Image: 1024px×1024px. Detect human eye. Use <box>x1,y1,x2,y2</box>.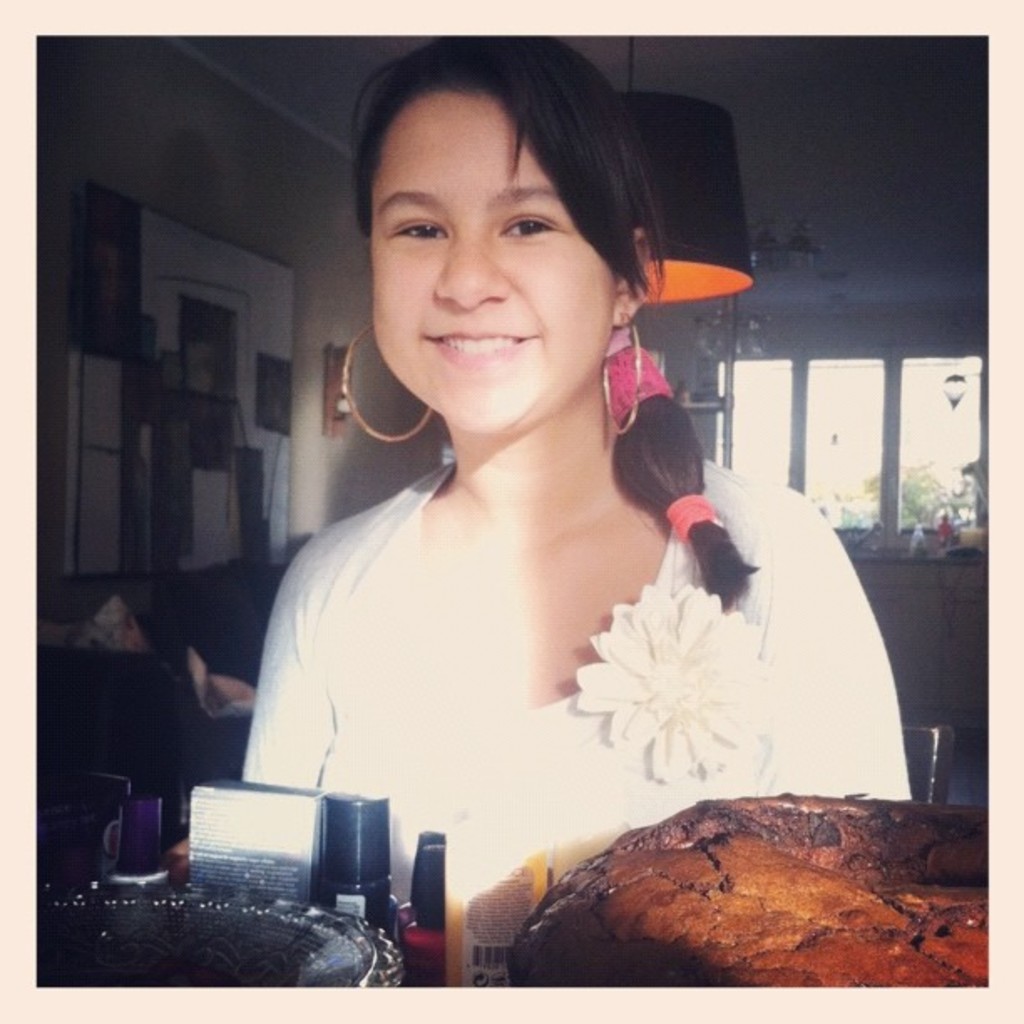
<box>484,196,571,249</box>.
